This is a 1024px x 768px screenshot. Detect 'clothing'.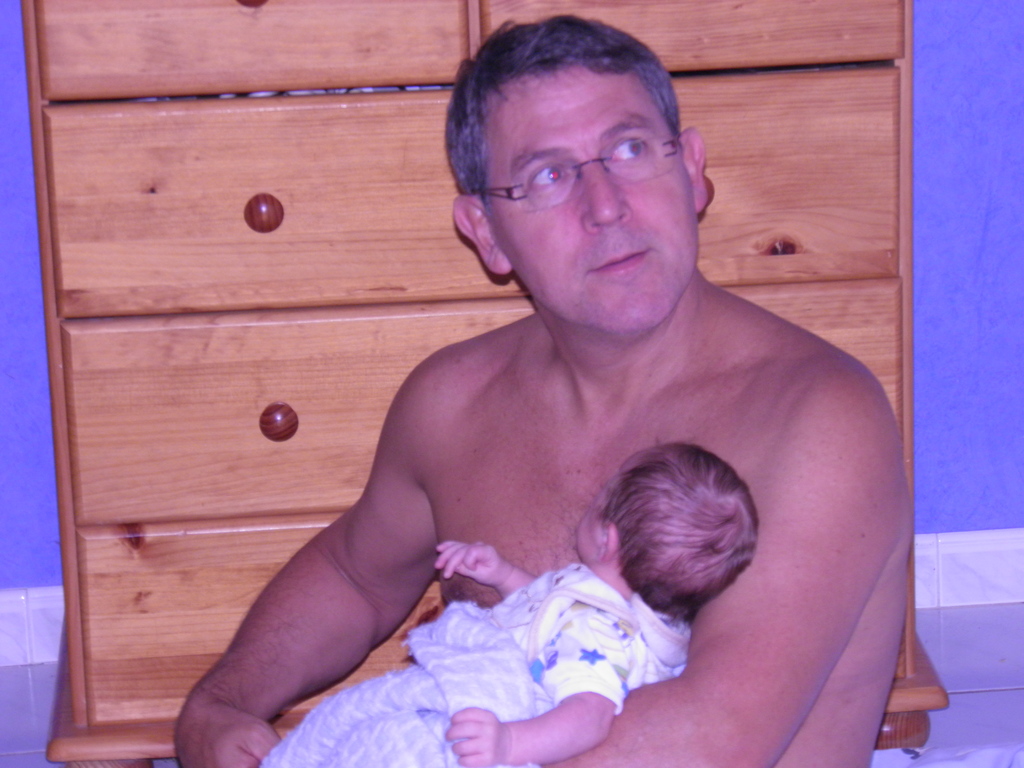
bbox(258, 563, 691, 767).
